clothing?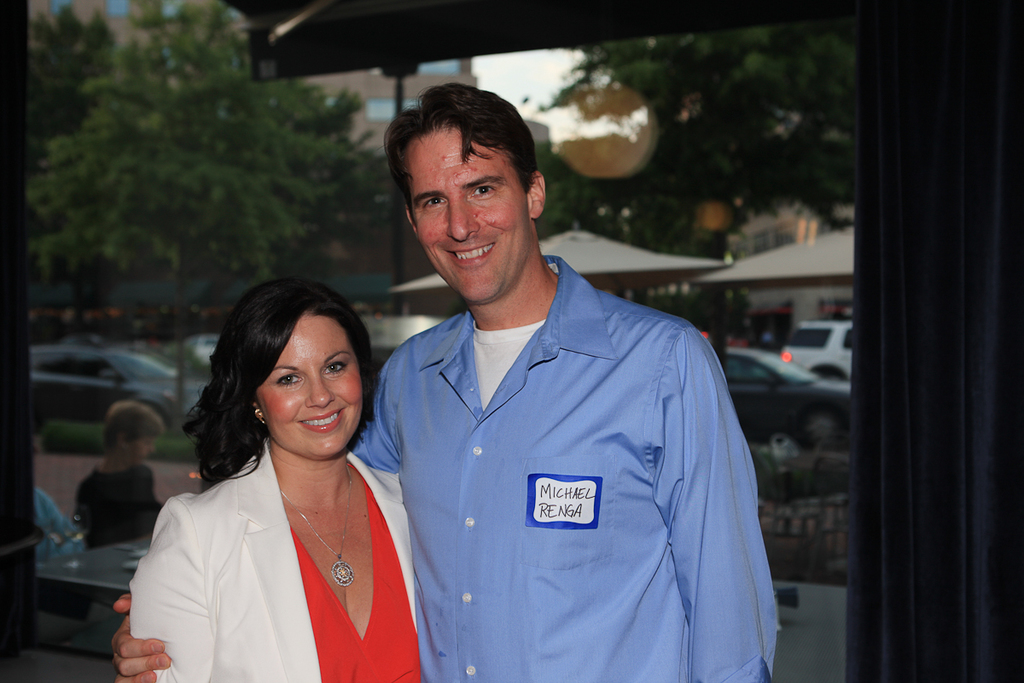
<bbox>125, 433, 423, 682</bbox>
